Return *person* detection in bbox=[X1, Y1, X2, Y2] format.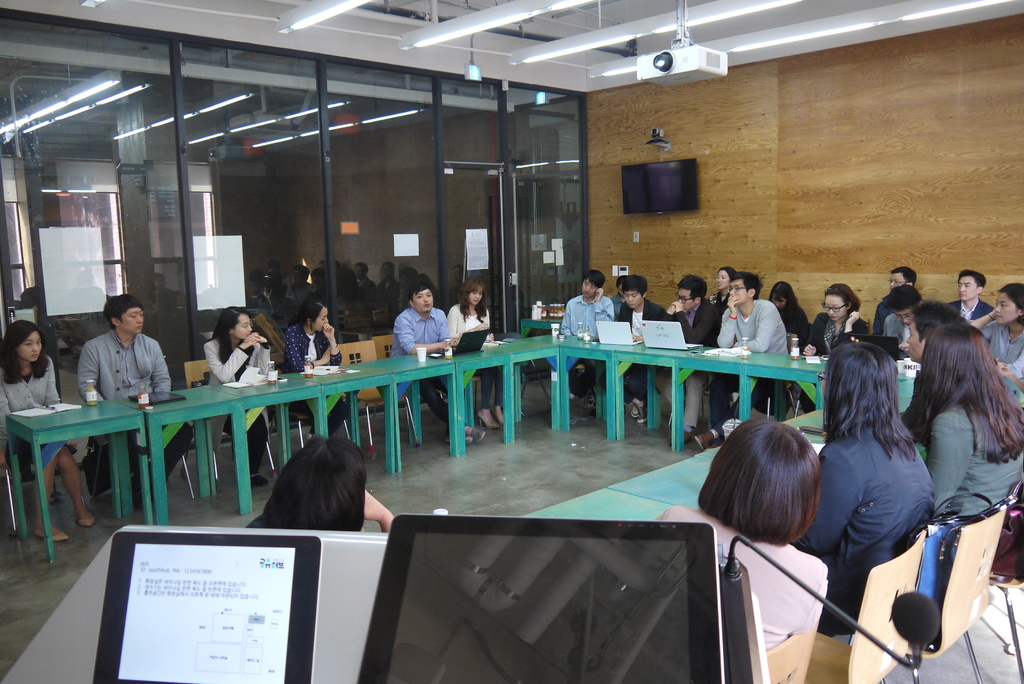
bbox=[883, 284, 924, 357].
